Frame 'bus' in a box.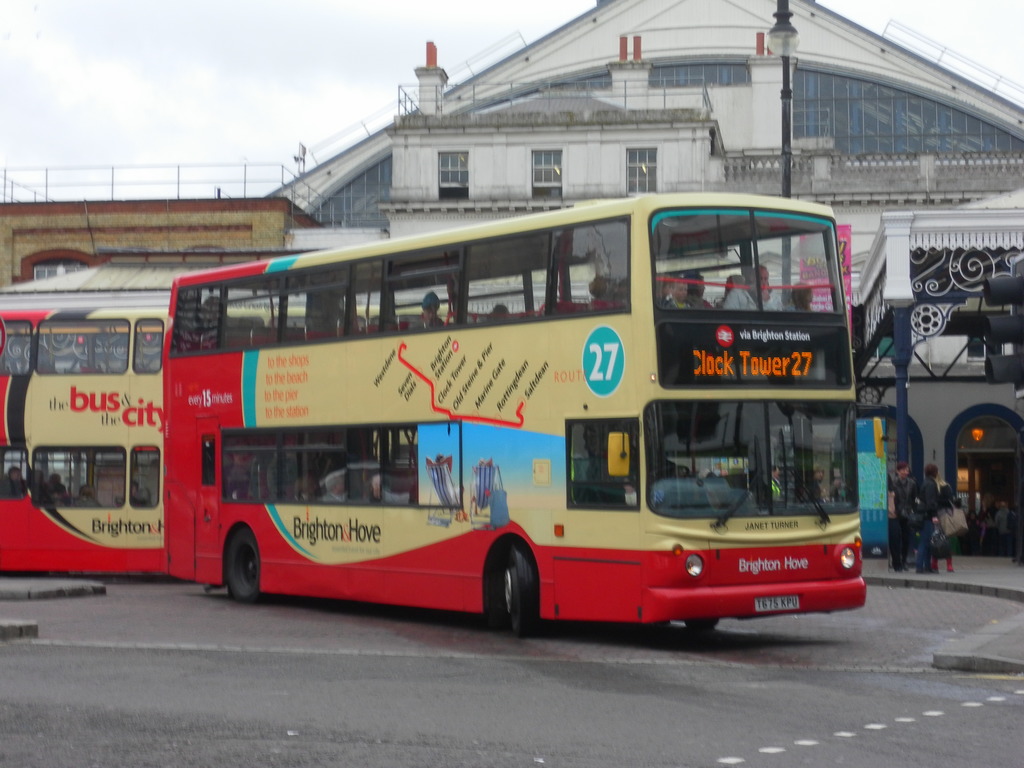
162/193/863/643.
